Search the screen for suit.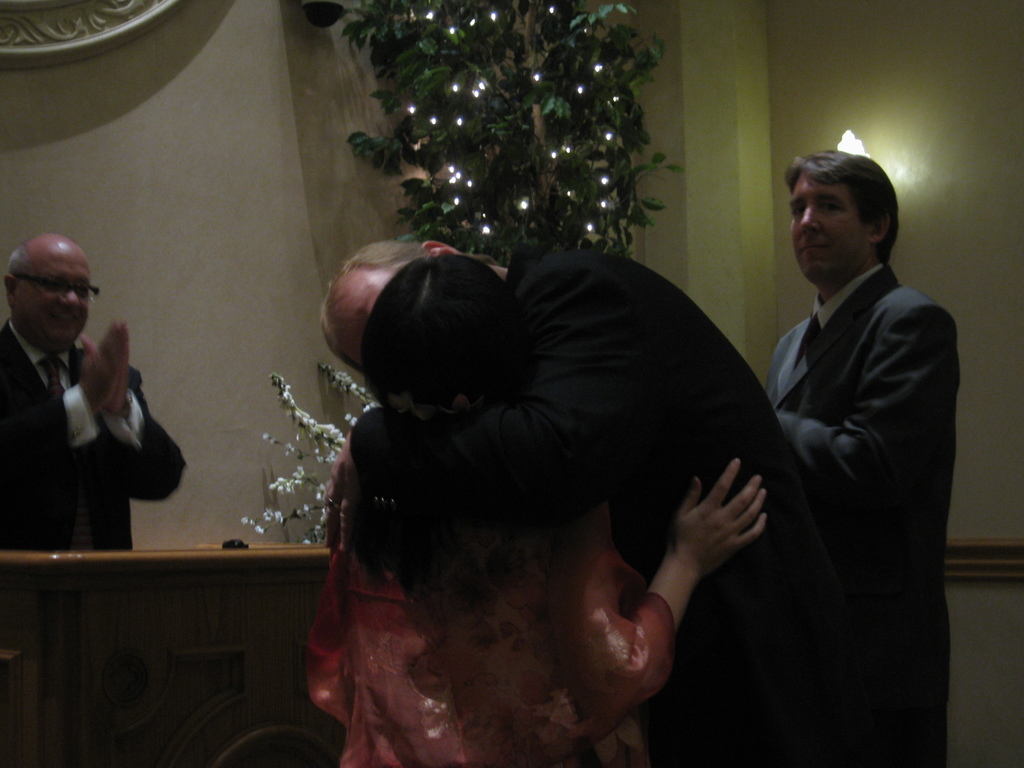
Found at rect(0, 317, 187, 550).
